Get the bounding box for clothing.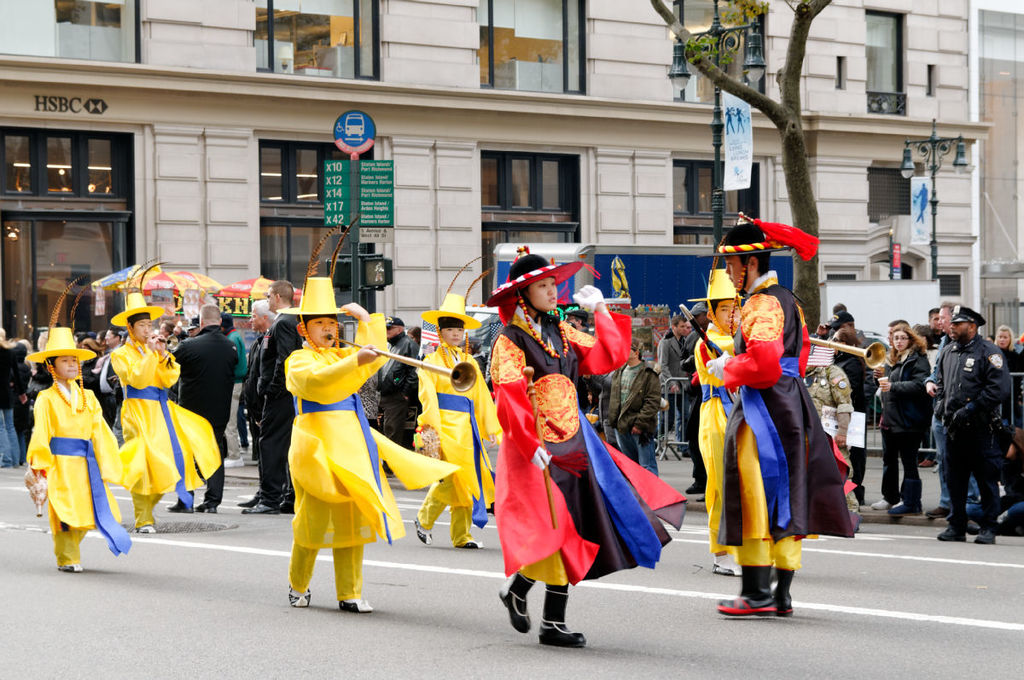
[357,373,381,426].
